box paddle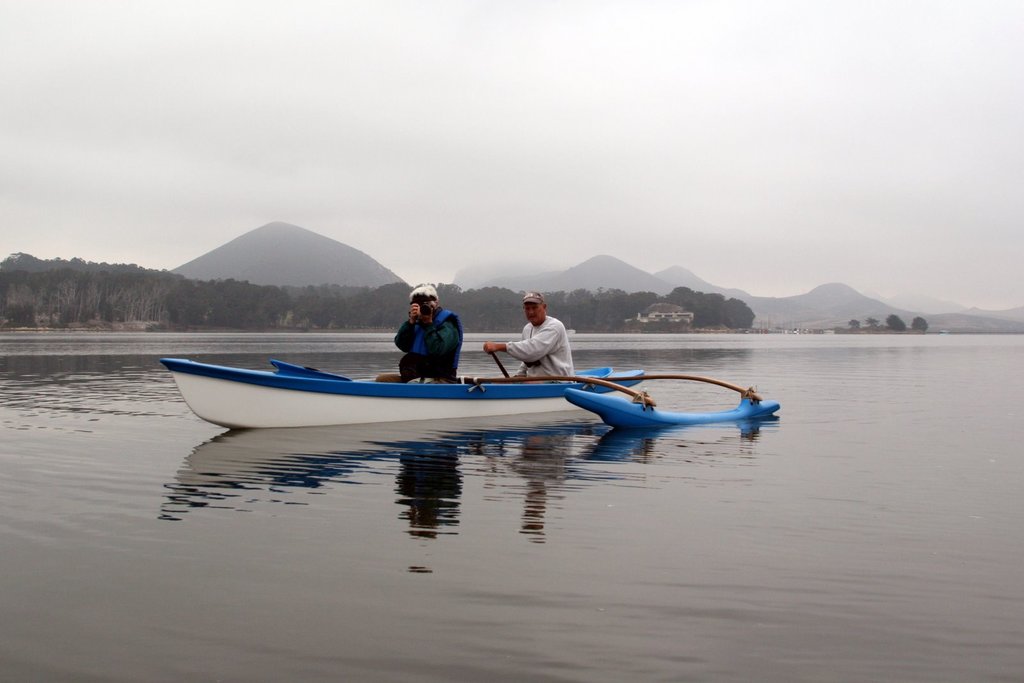
rect(492, 351, 515, 376)
